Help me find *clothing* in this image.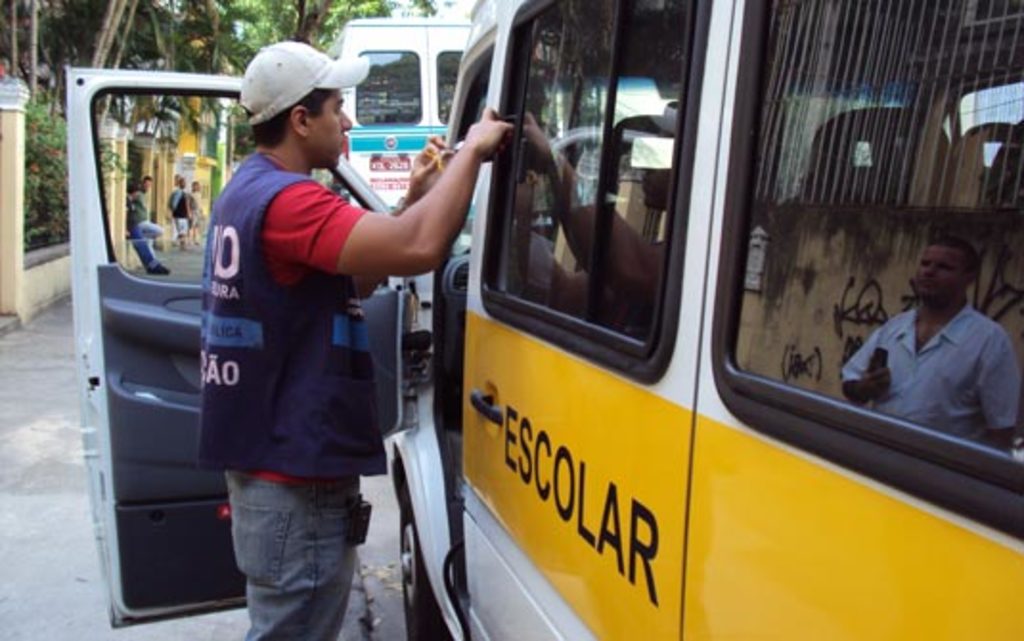
Found it: select_region(848, 268, 1016, 446).
